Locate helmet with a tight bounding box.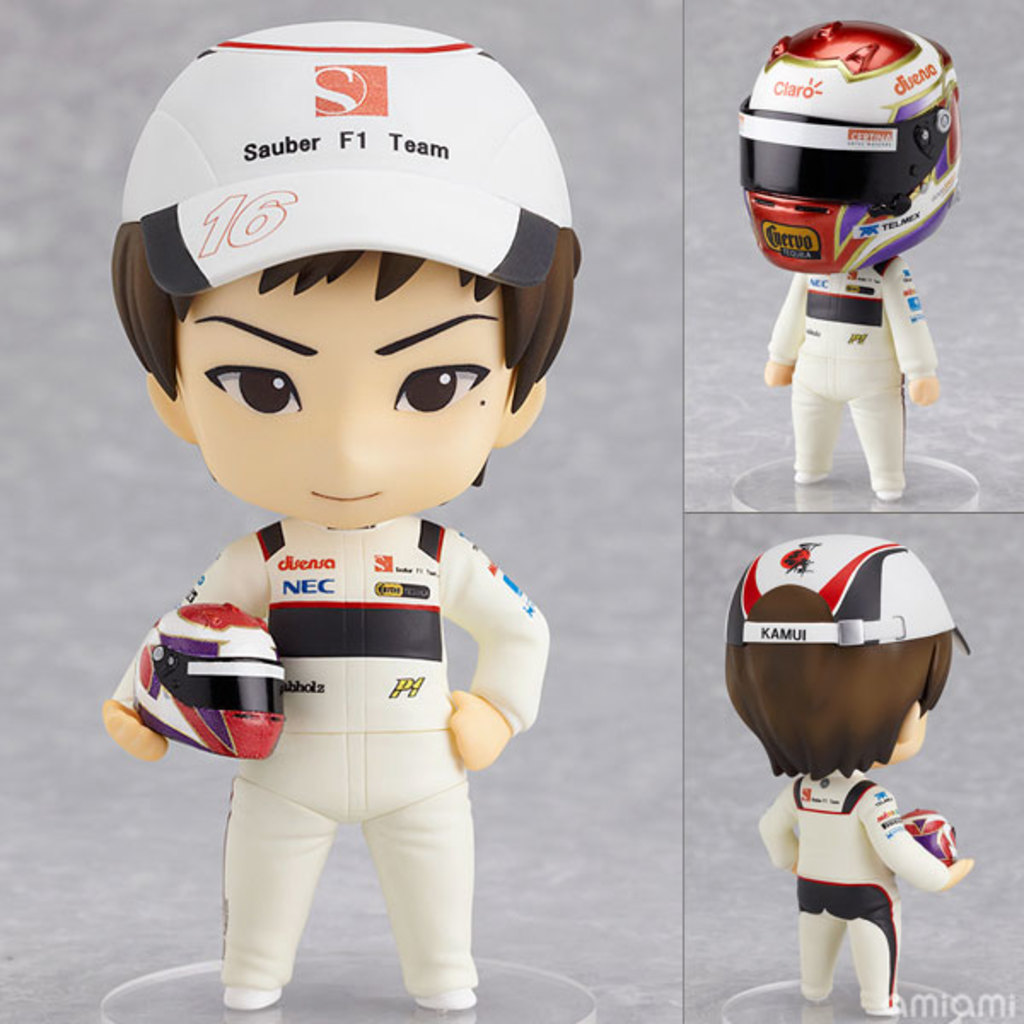
[left=722, top=538, right=971, bottom=778].
